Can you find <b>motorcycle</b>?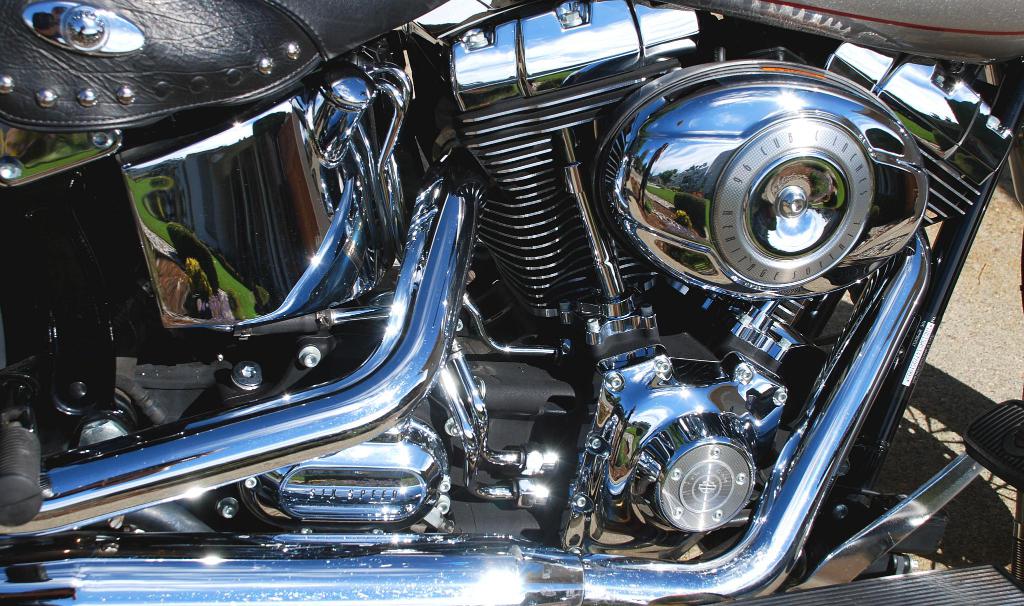
Yes, bounding box: x1=0 y1=0 x2=1023 y2=605.
